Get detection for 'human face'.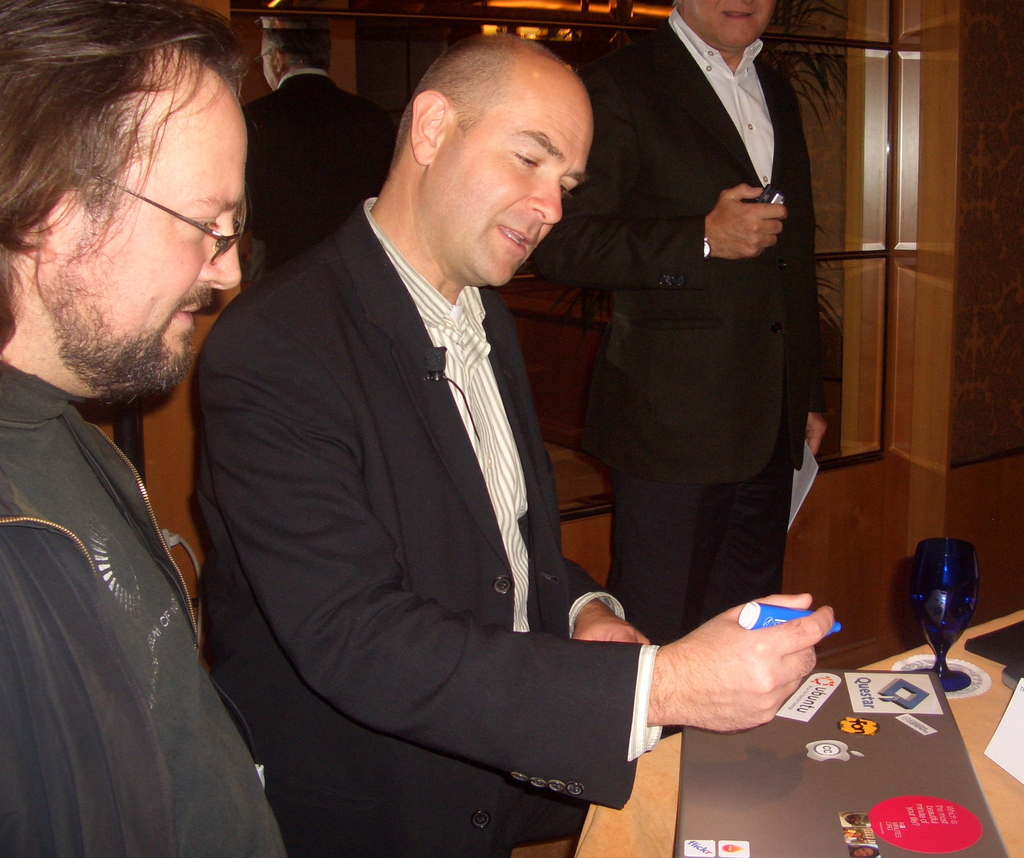
Detection: (438, 84, 595, 286).
